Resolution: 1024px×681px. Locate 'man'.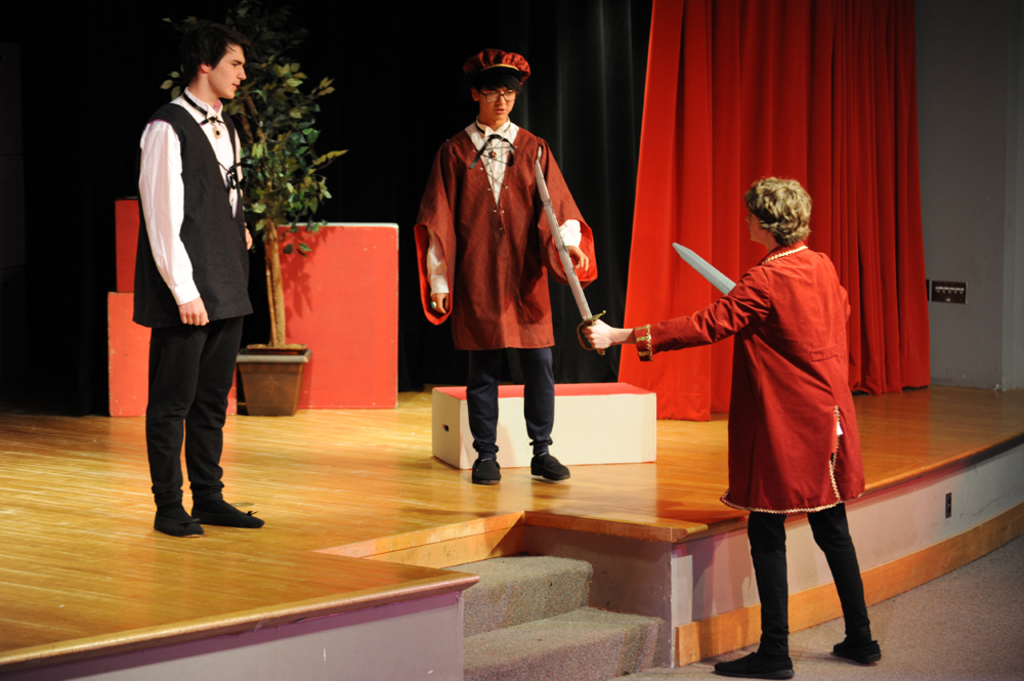
<region>407, 60, 608, 485</region>.
